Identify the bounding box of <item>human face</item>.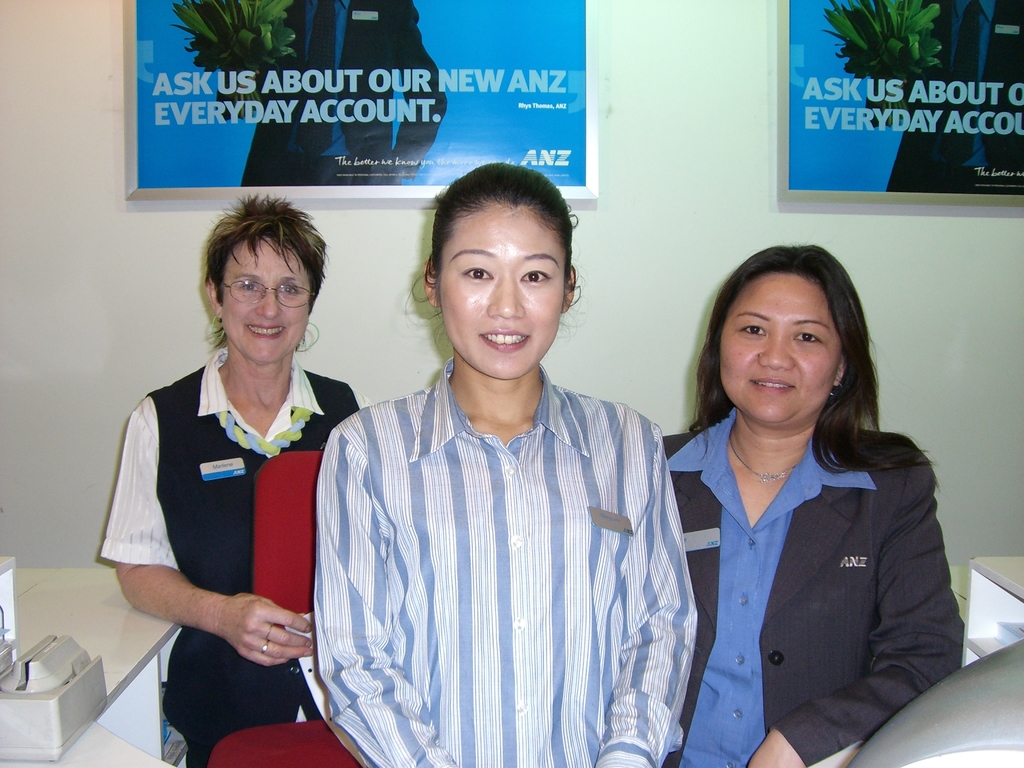
(x1=438, y1=200, x2=570, y2=381).
